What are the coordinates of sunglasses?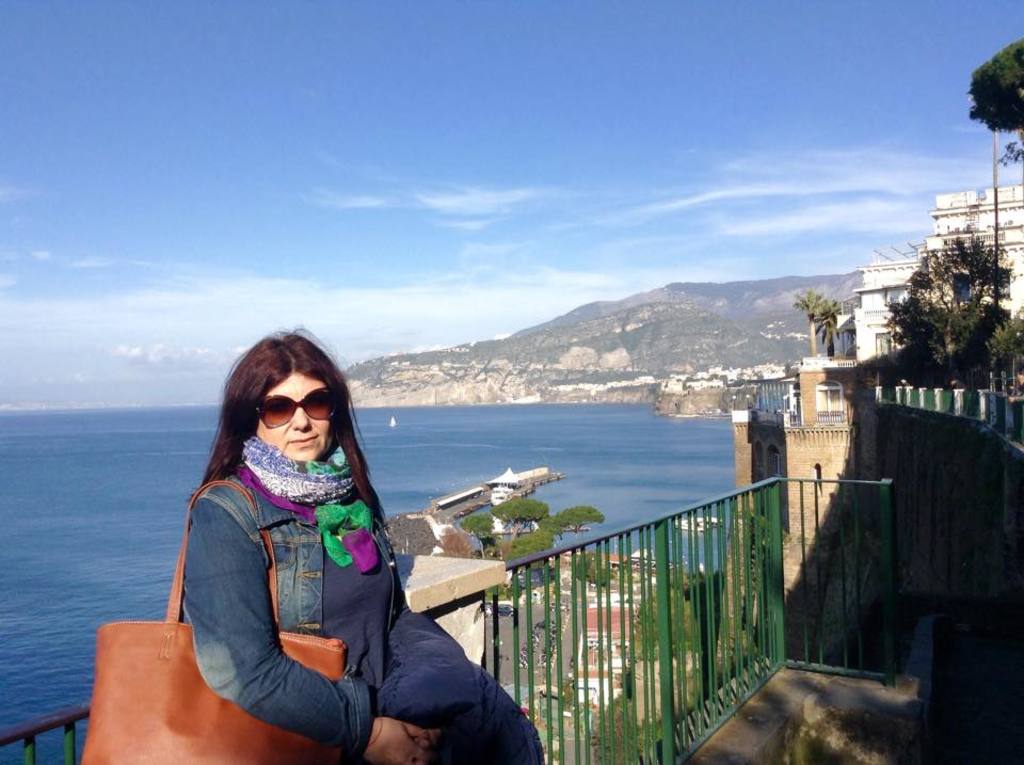
(x1=255, y1=389, x2=336, y2=428).
